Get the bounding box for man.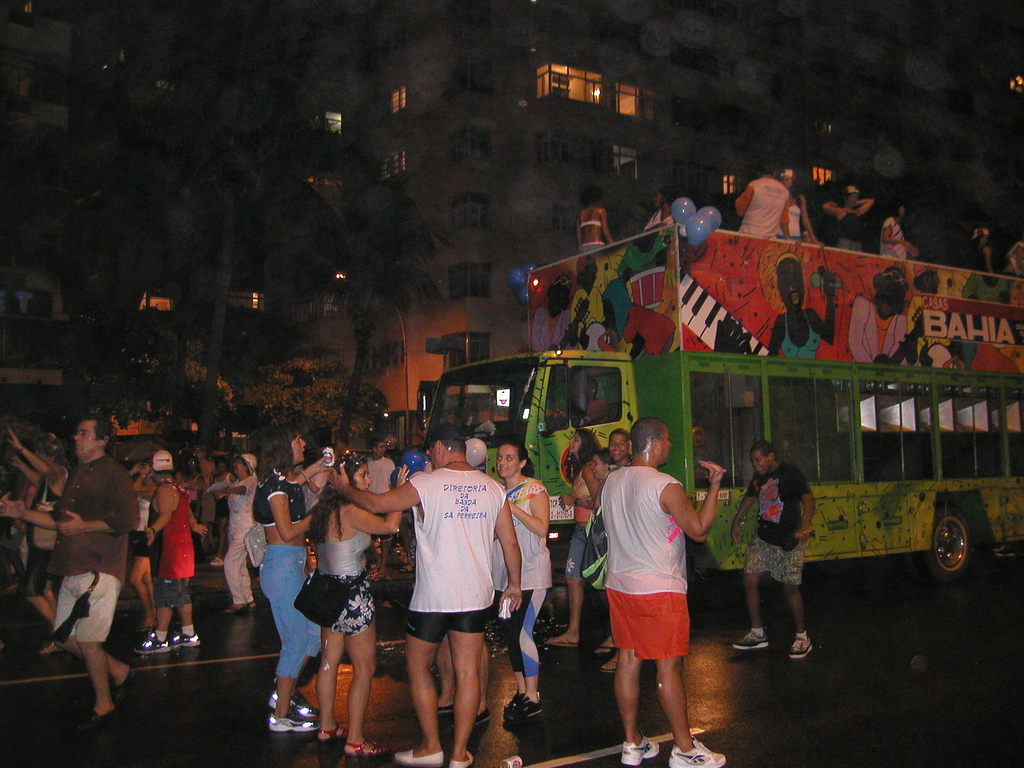
crop(607, 431, 632, 467).
